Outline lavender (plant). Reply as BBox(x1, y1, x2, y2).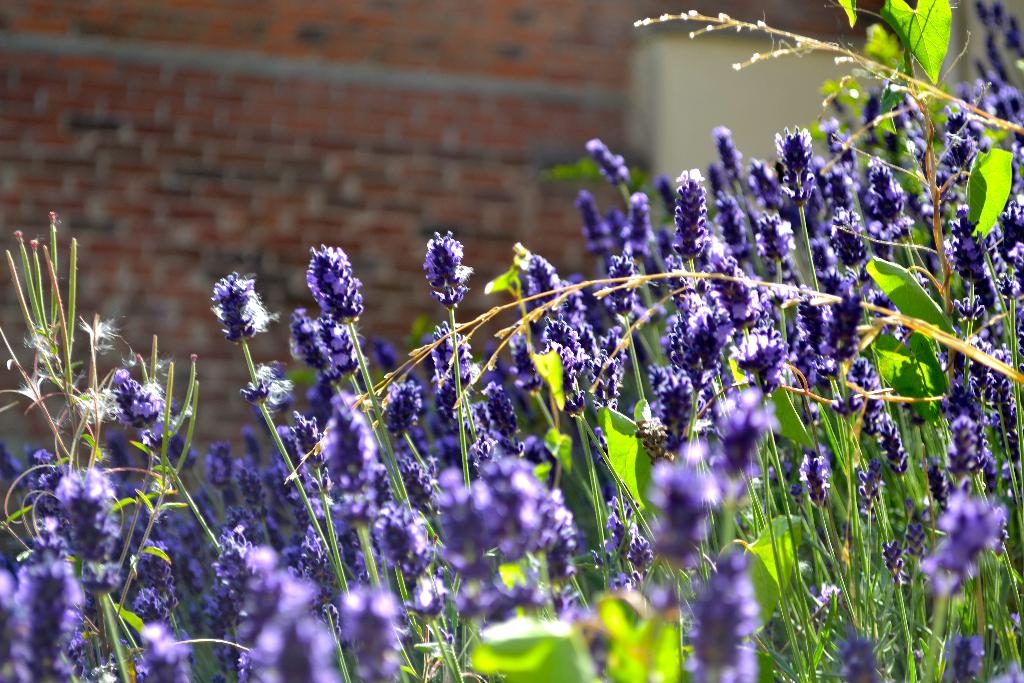
BBox(710, 256, 769, 345).
